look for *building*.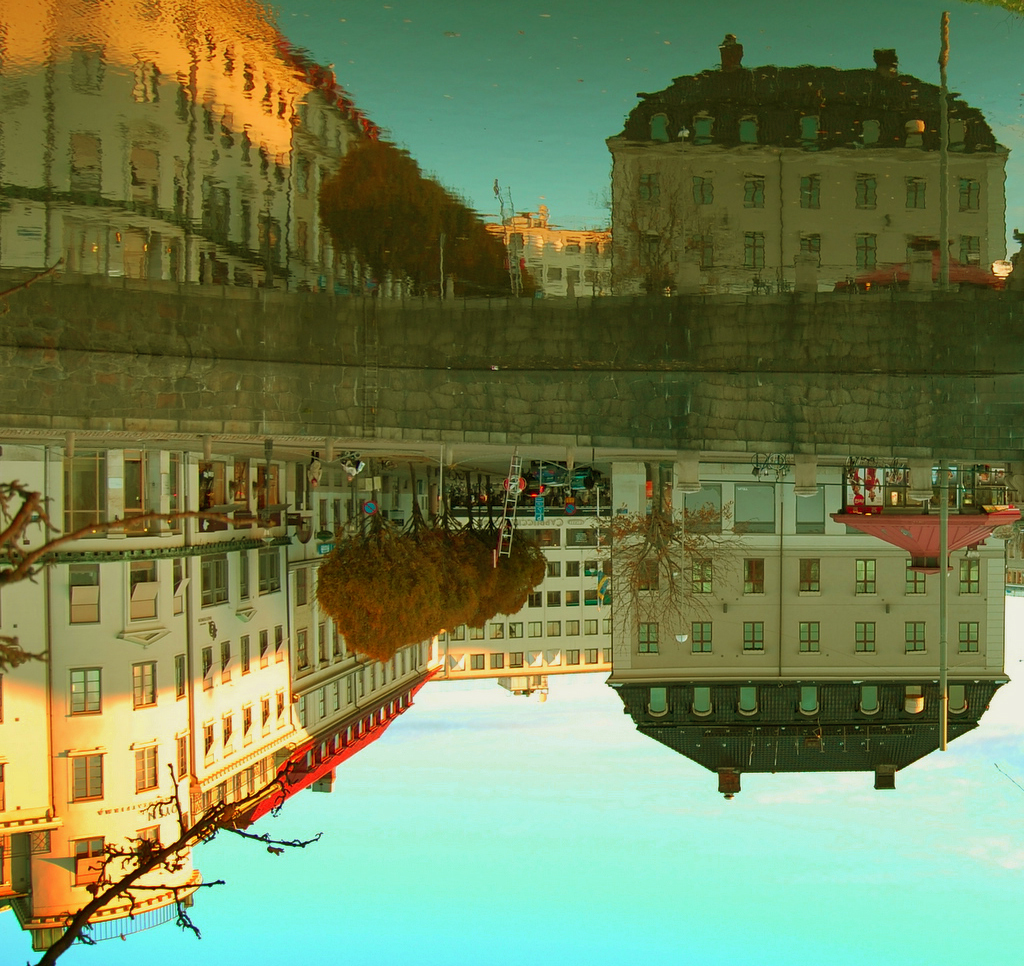
Found: box(484, 201, 605, 293).
